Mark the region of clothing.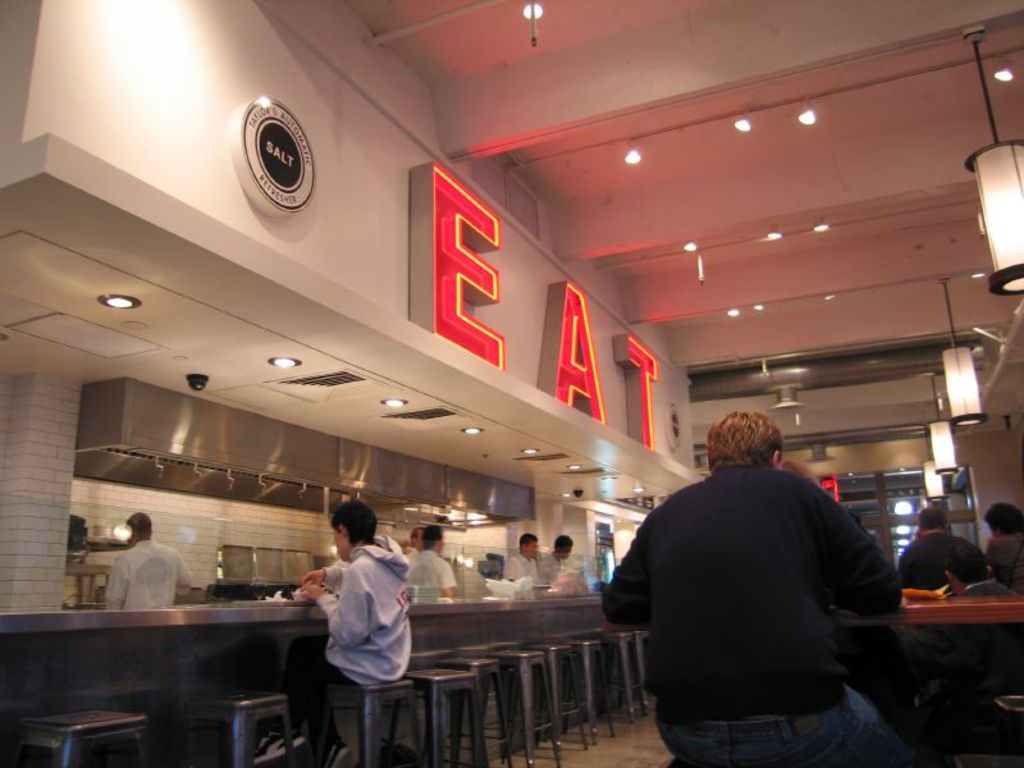
Region: bbox=(910, 580, 1023, 767).
